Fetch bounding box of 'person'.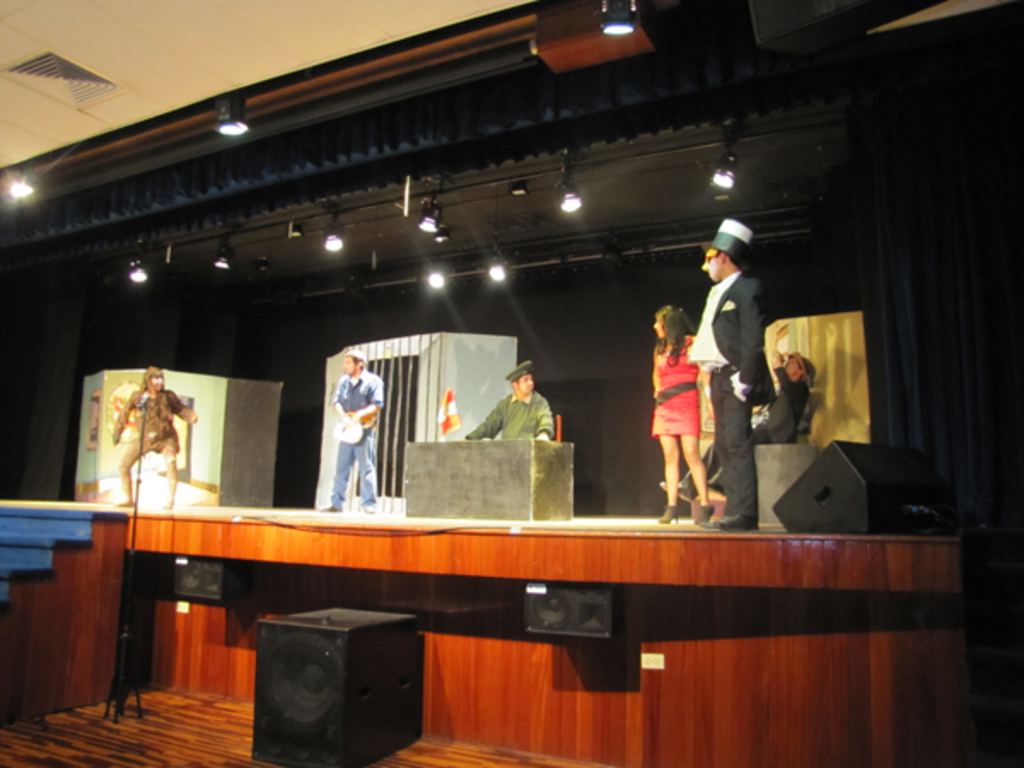
Bbox: crop(640, 283, 725, 519).
